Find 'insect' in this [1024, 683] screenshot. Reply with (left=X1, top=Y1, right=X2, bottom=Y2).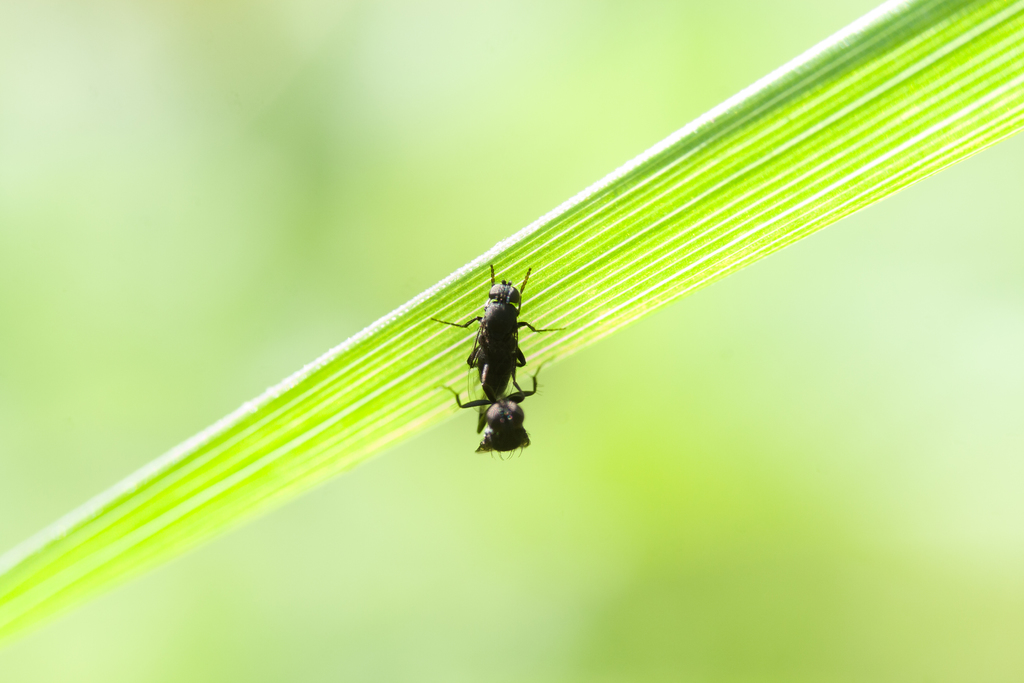
(left=435, top=361, right=547, bottom=459).
